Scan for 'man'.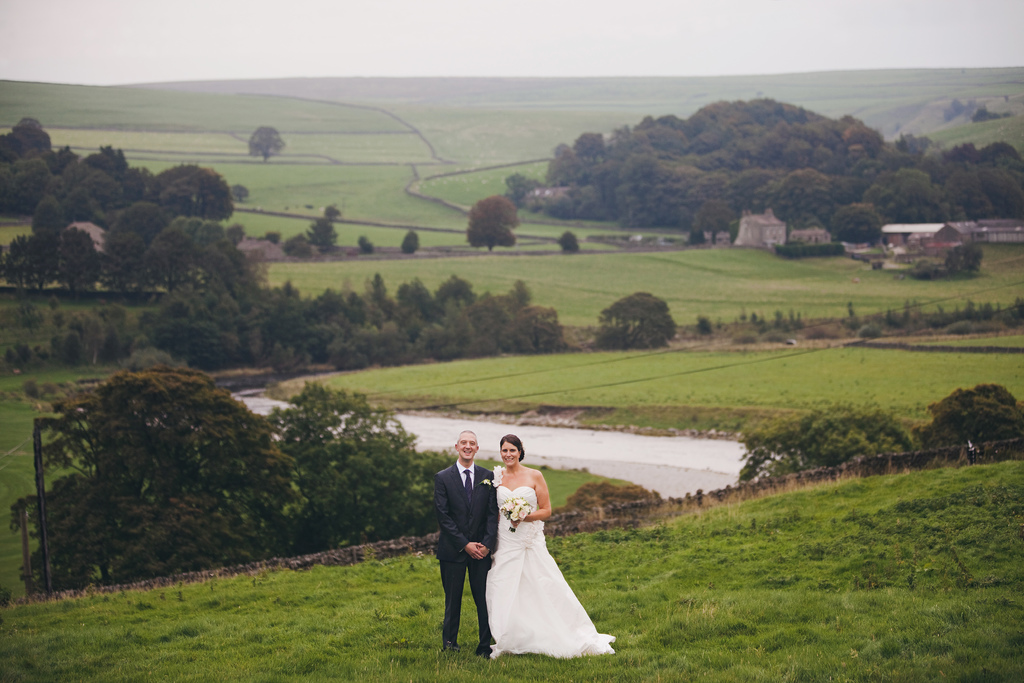
Scan result: box(433, 434, 505, 649).
